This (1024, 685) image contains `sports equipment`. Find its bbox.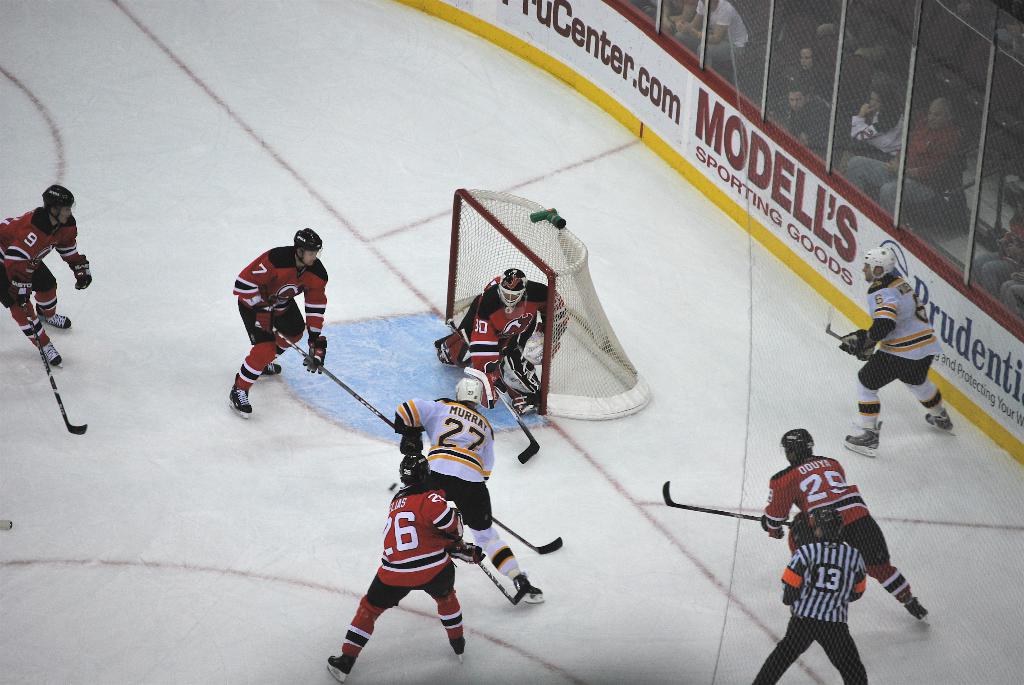
228,386,250,415.
